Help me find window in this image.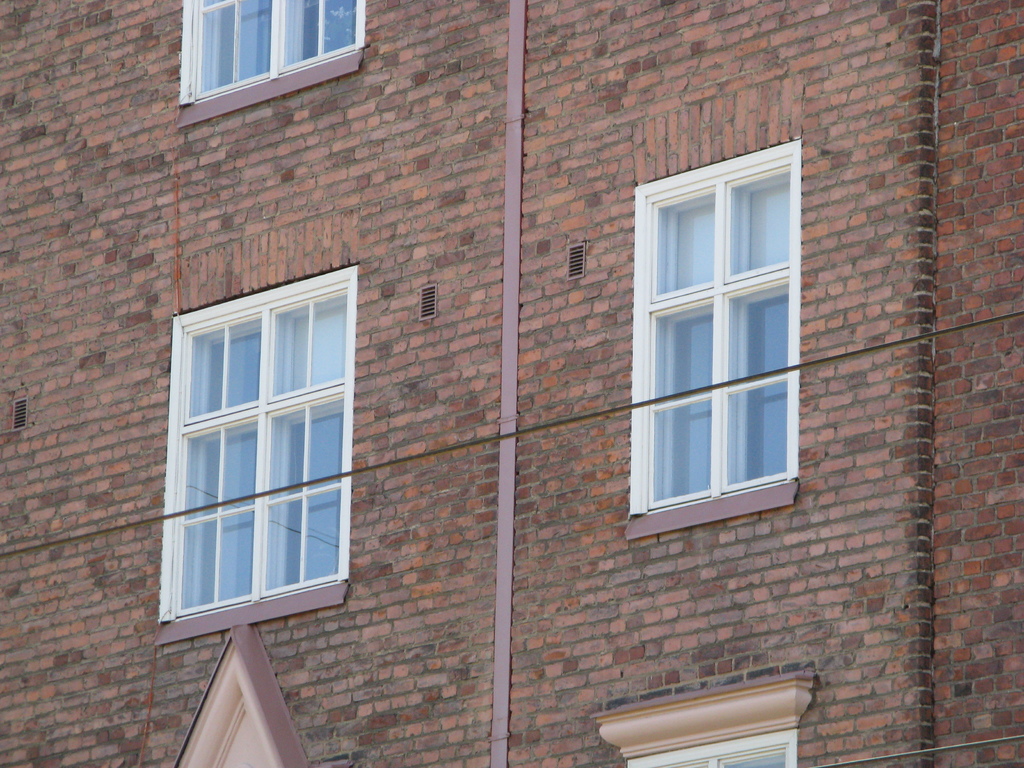
Found it: (154, 264, 353, 646).
